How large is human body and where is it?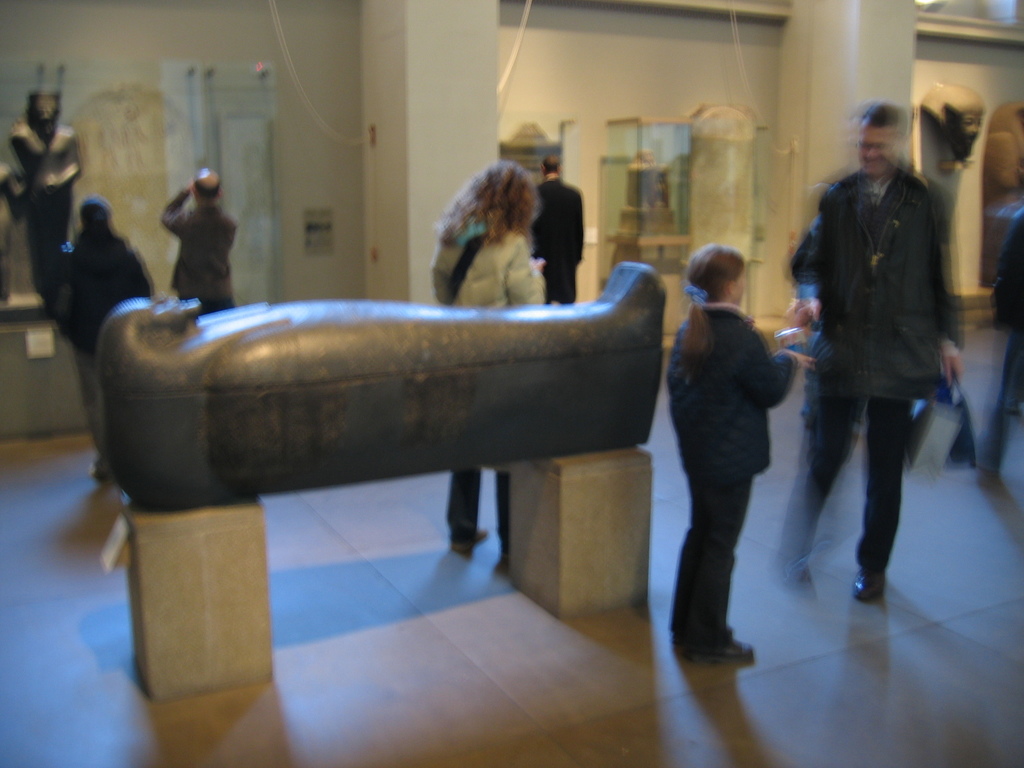
Bounding box: <region>783, 110, 963, 593</region>.
